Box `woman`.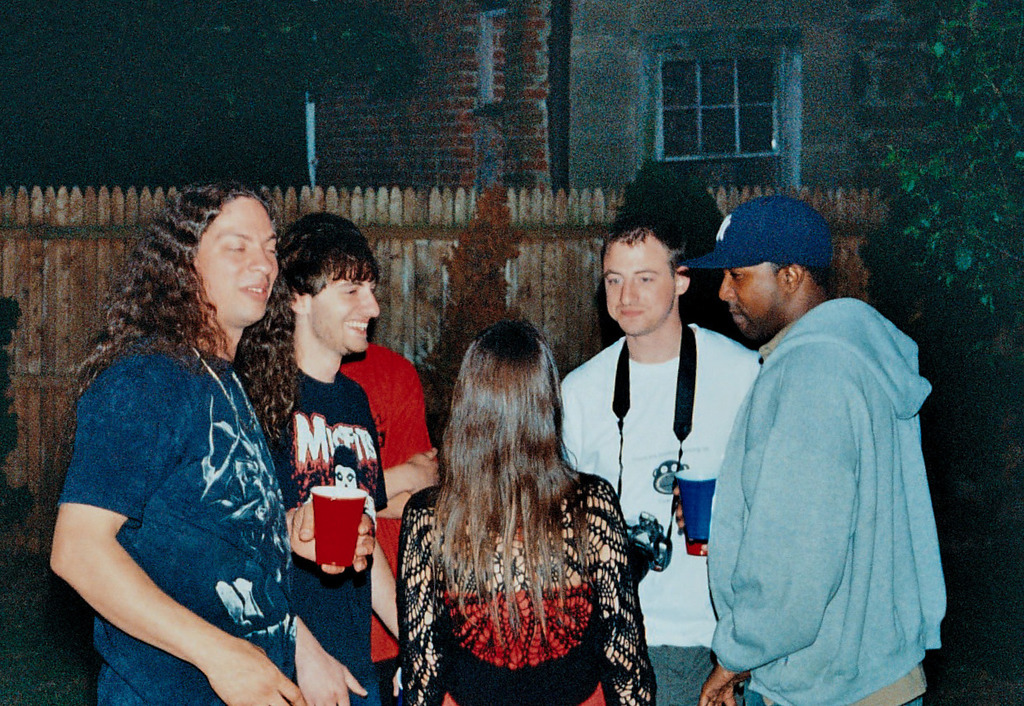
[left=394, top=306, right=652, bottom=698].
